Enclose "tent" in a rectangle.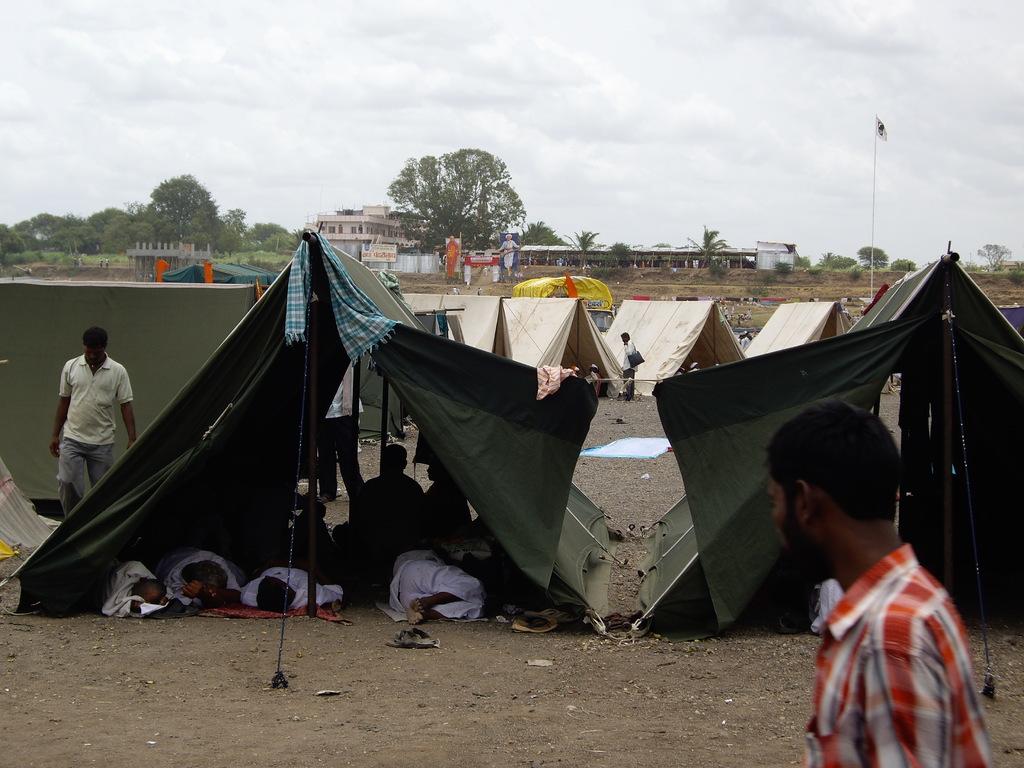
box(0, 463, 61, 604).
